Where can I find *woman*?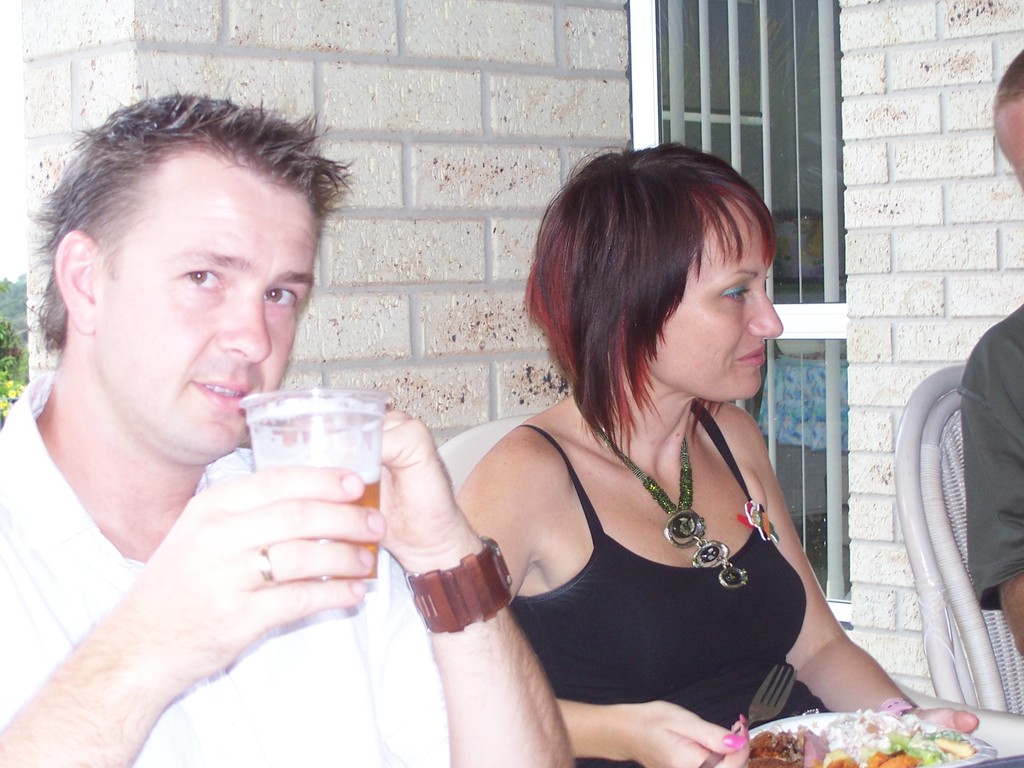
You can find it at [x1=405, y1=131, x2=915, y2=766].
